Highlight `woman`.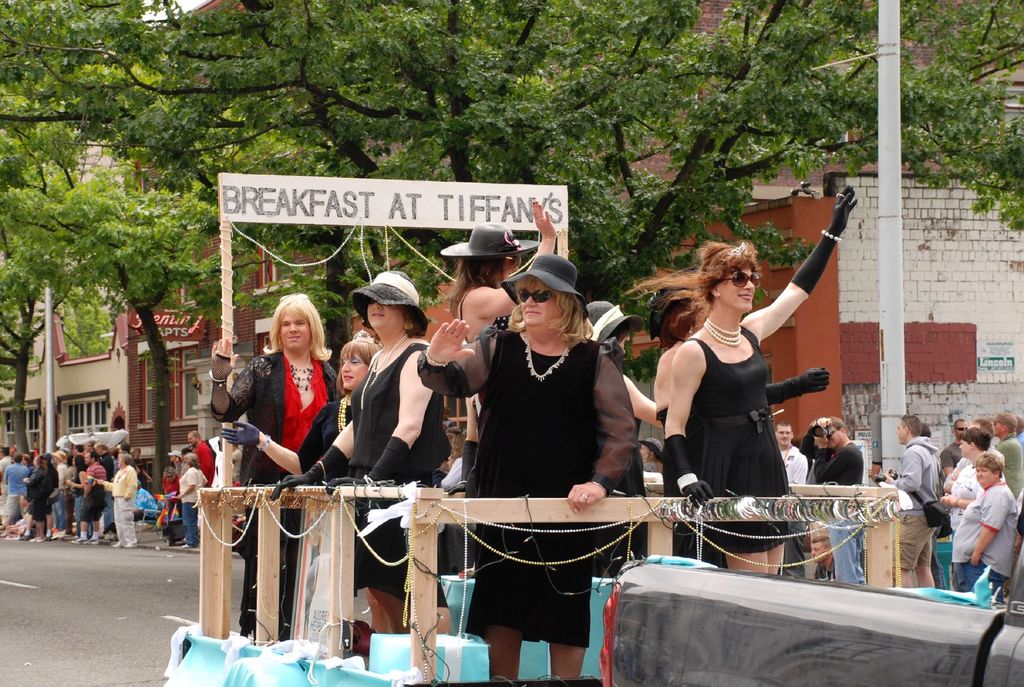
Highlighted region: (left=25, top=452, right=53, bottom=541).
